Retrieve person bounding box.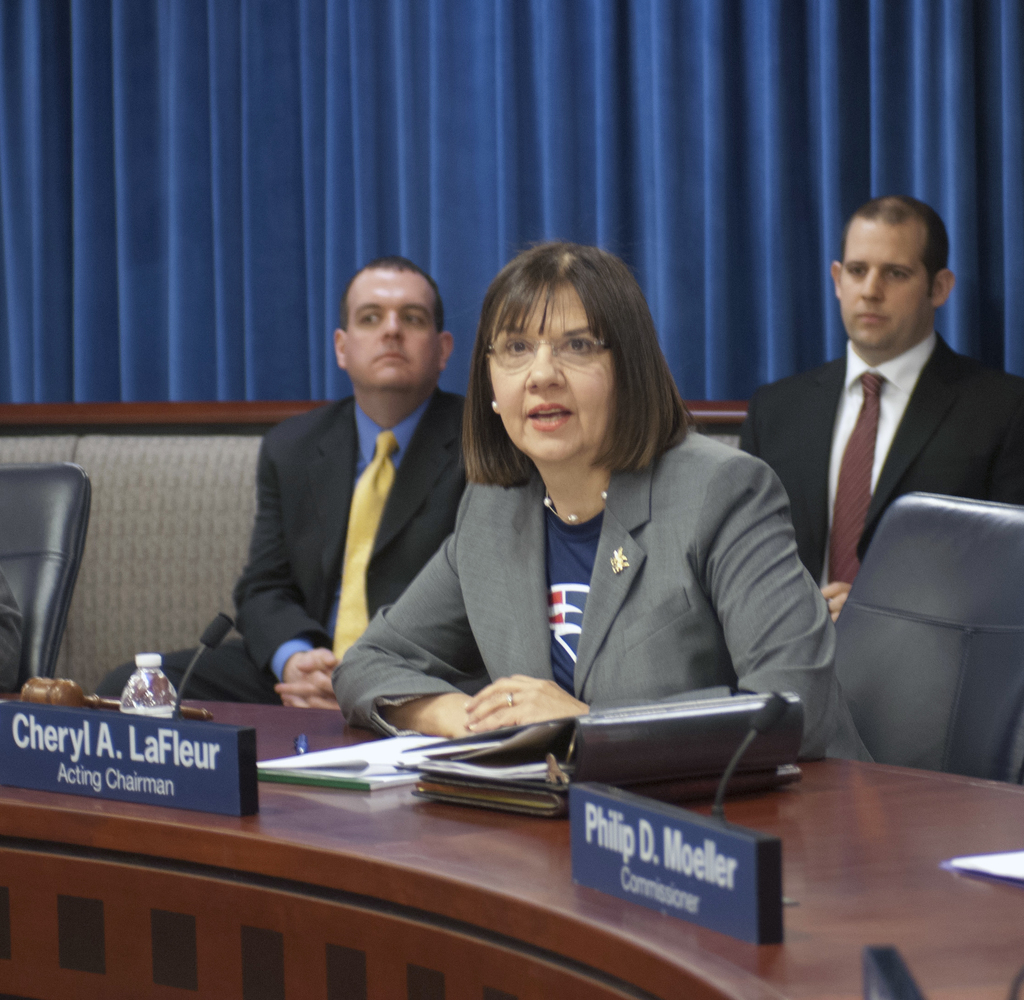
Bounding box: box=[737, 195, 1023, 609].
